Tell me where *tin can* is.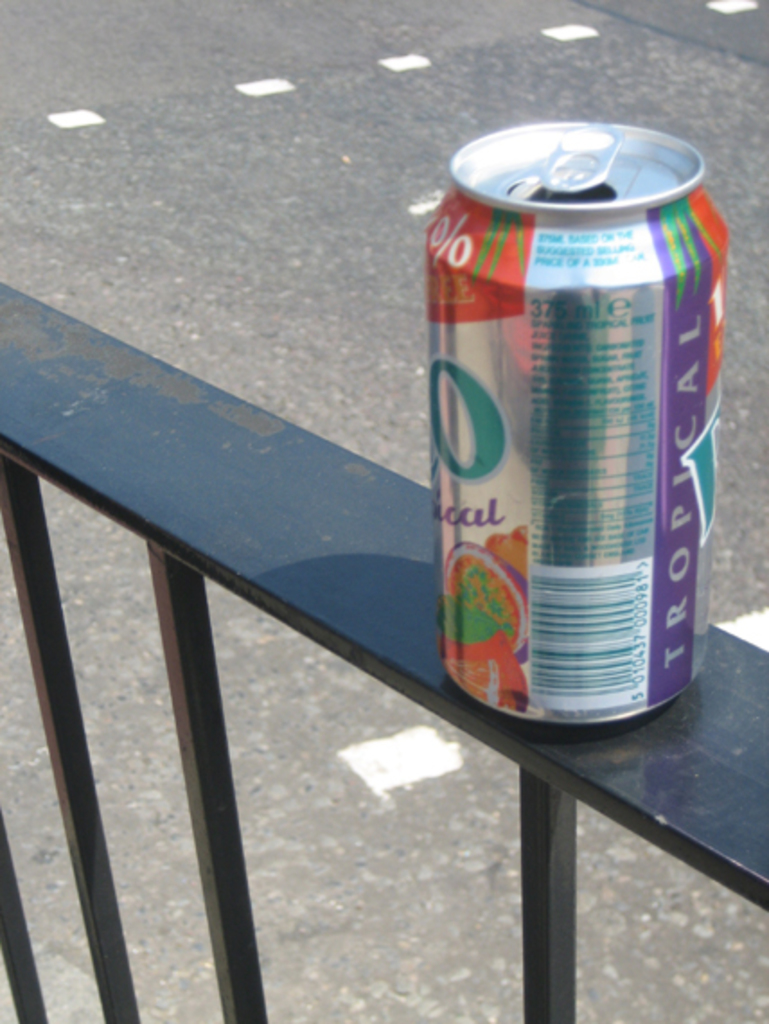
*tin can* is at box(429, 124, 729, 724).
